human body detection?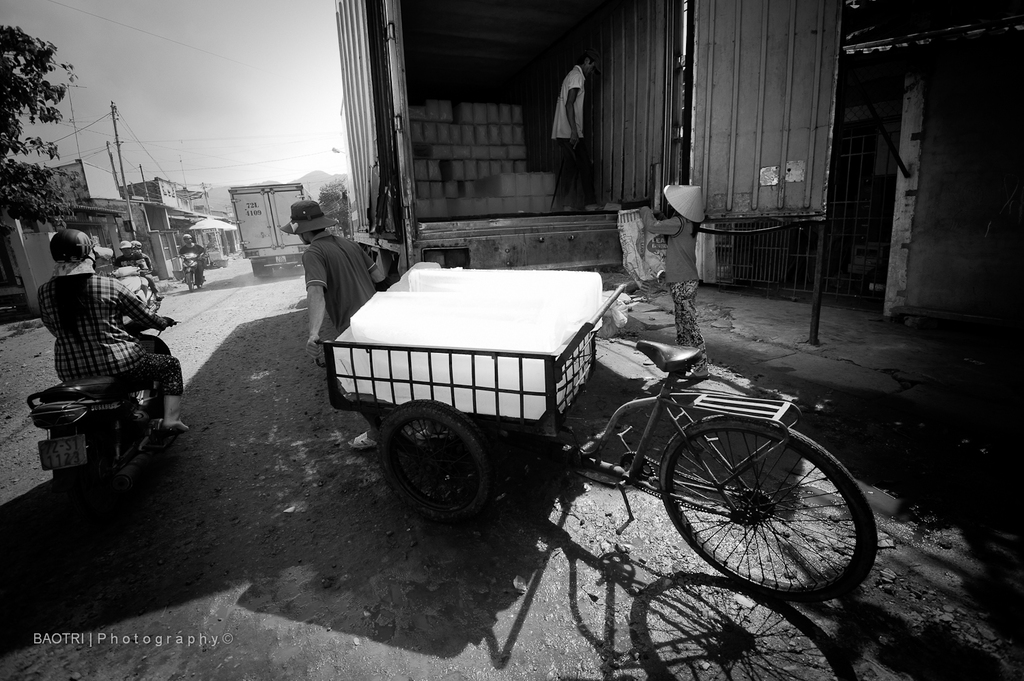
283,201,381,359
